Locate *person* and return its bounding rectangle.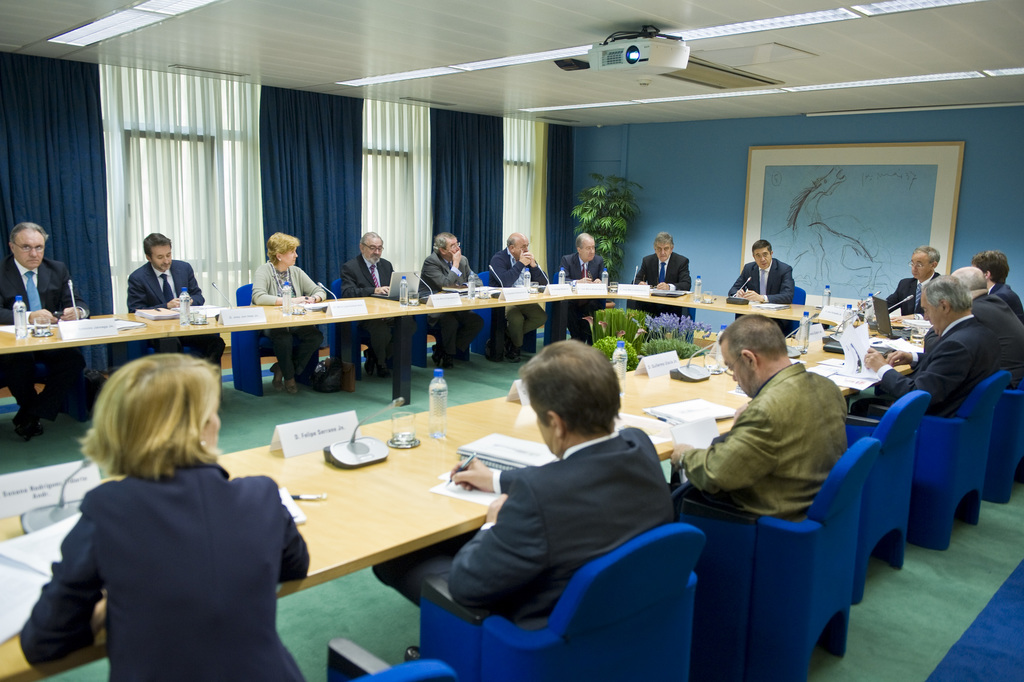
559, 233, 612, 343.
